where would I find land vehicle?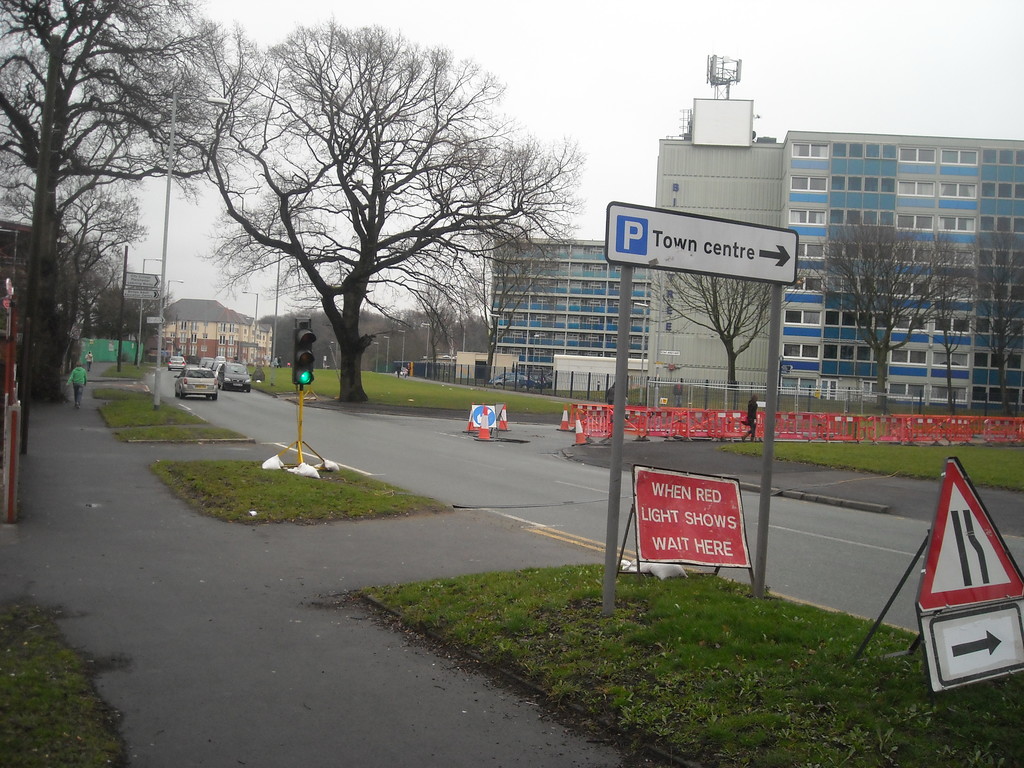
At (488, 371, 517, 384).
